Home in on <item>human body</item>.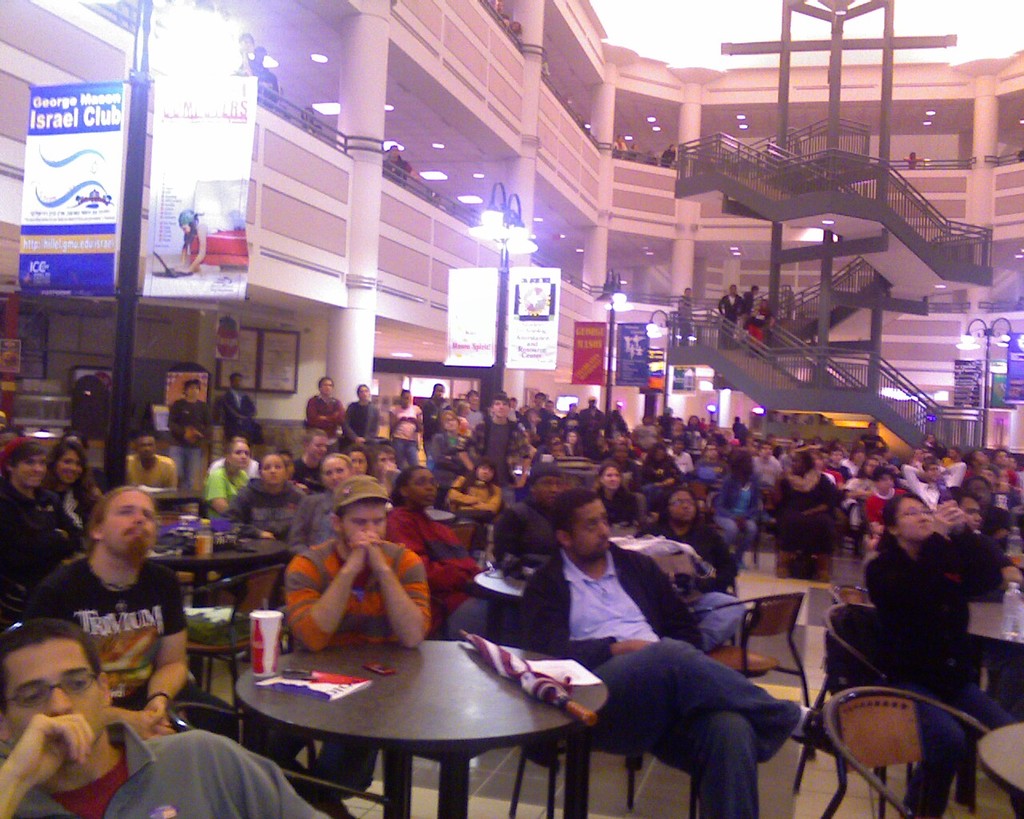
Homed in at Rect(0, 439, 80, 597).
